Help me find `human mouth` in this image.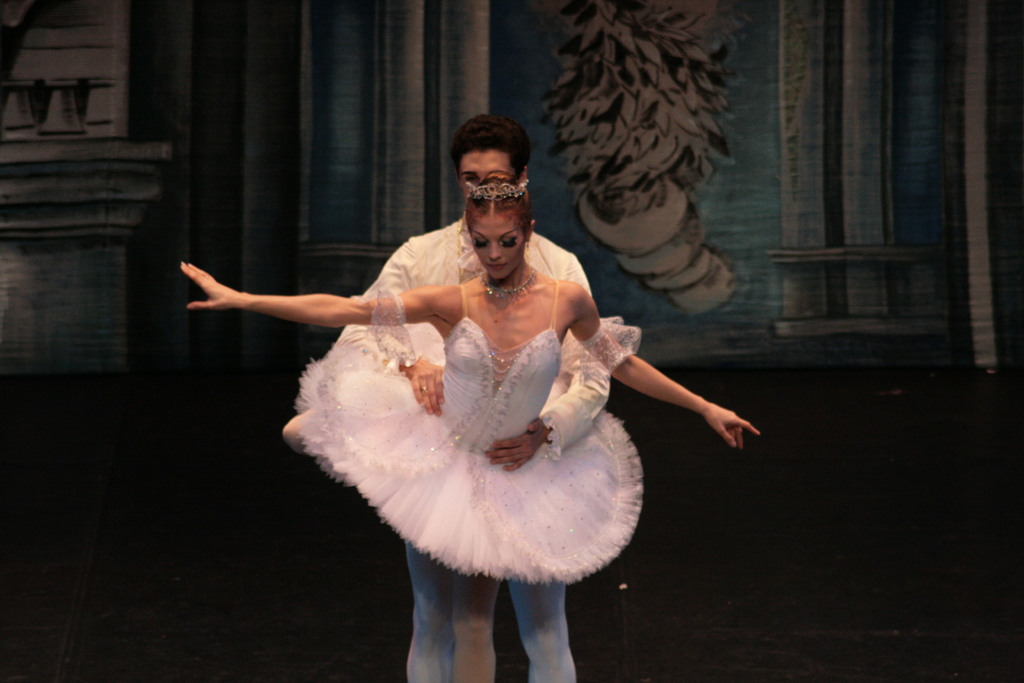
Found it: x1=491 y1=263 x2=508 y2=270.
